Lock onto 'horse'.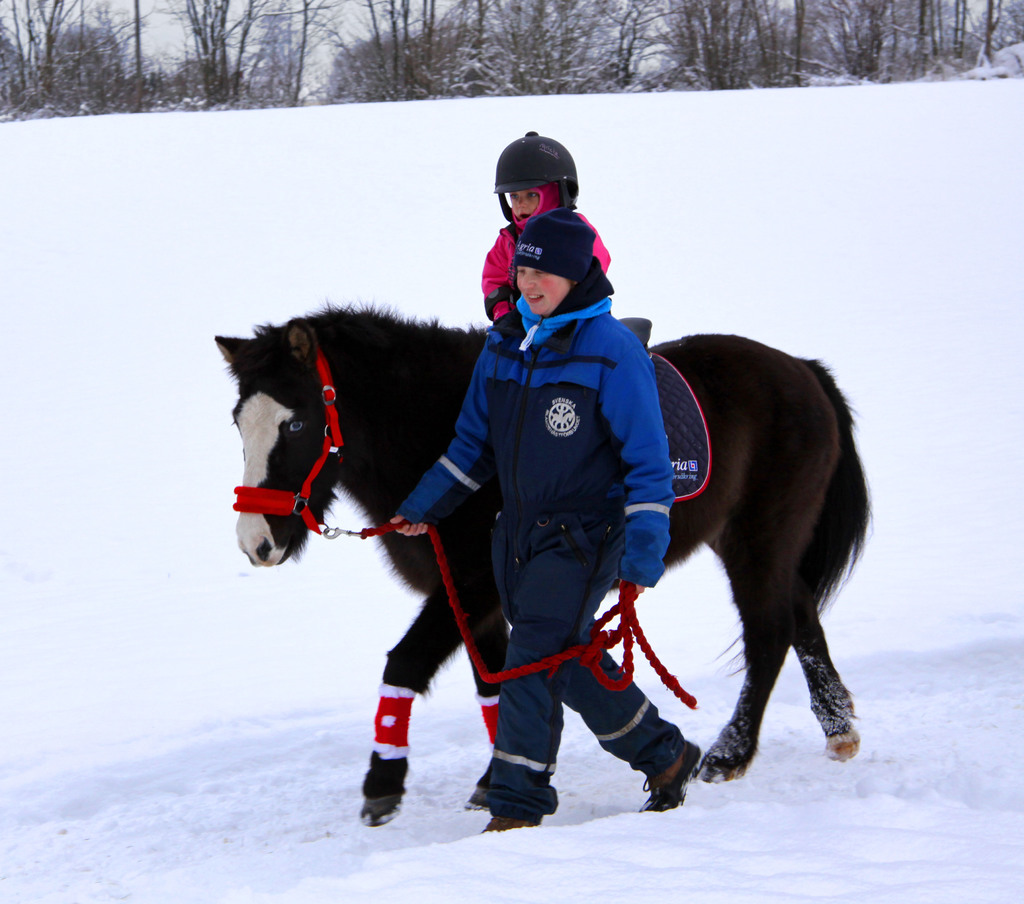
Locked: bbox=(212, 298, 874, 830).
